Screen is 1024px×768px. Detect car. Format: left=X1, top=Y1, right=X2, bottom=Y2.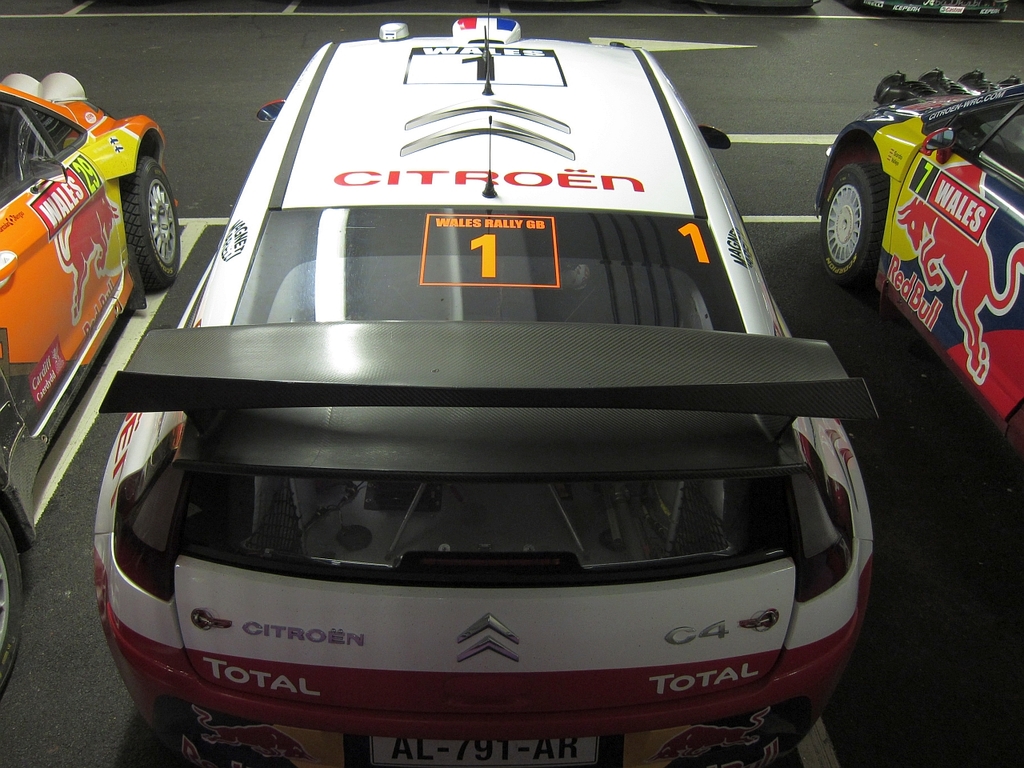
left=810, top=63, right=1023, bottom=458.
